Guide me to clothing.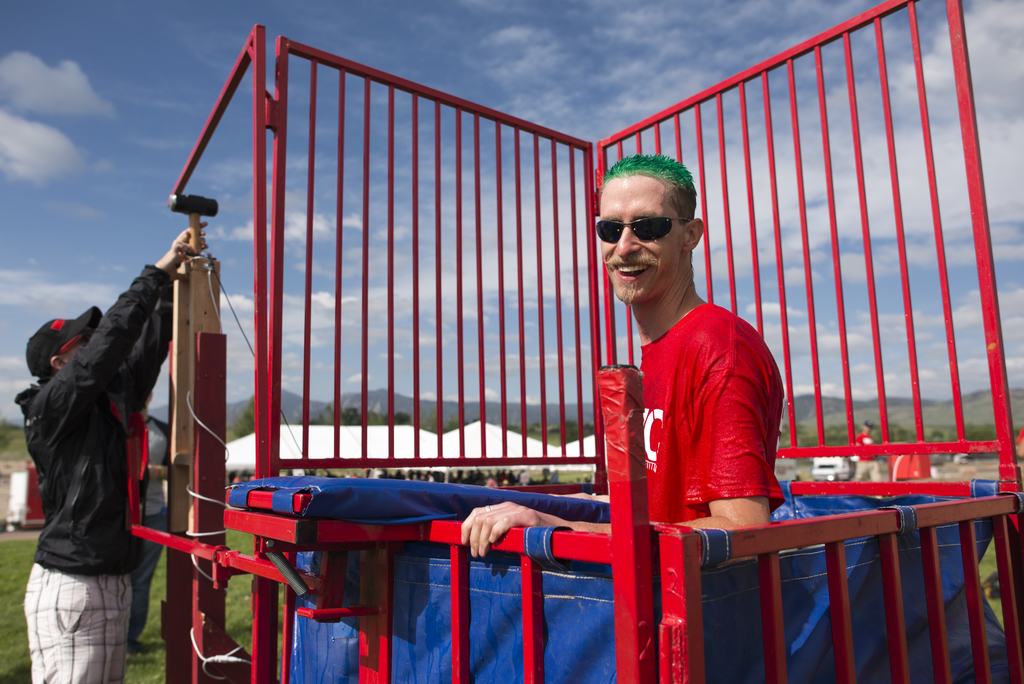
Guidance: select_region(858, 430, 882, 483).
